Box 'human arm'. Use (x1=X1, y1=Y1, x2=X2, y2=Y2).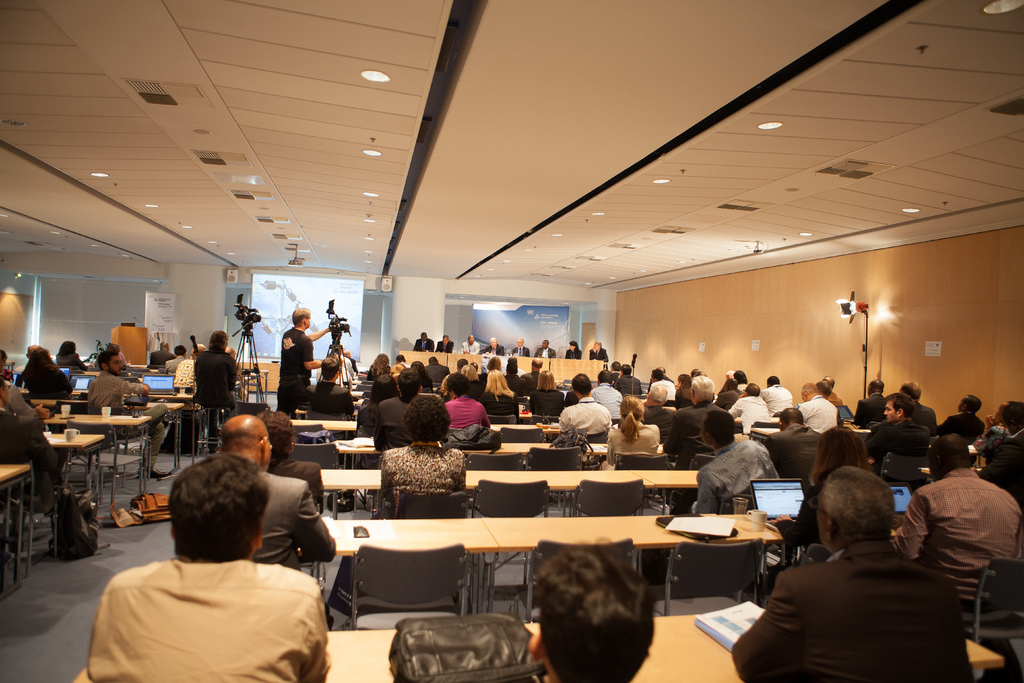
(x1=105, y1=378, x2=150, y2=393).
